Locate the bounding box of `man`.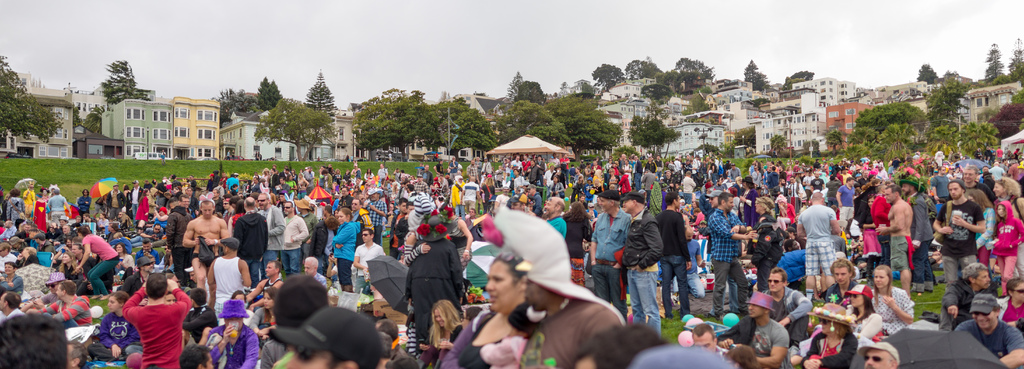
Bounding box: (480,156,493,174).
